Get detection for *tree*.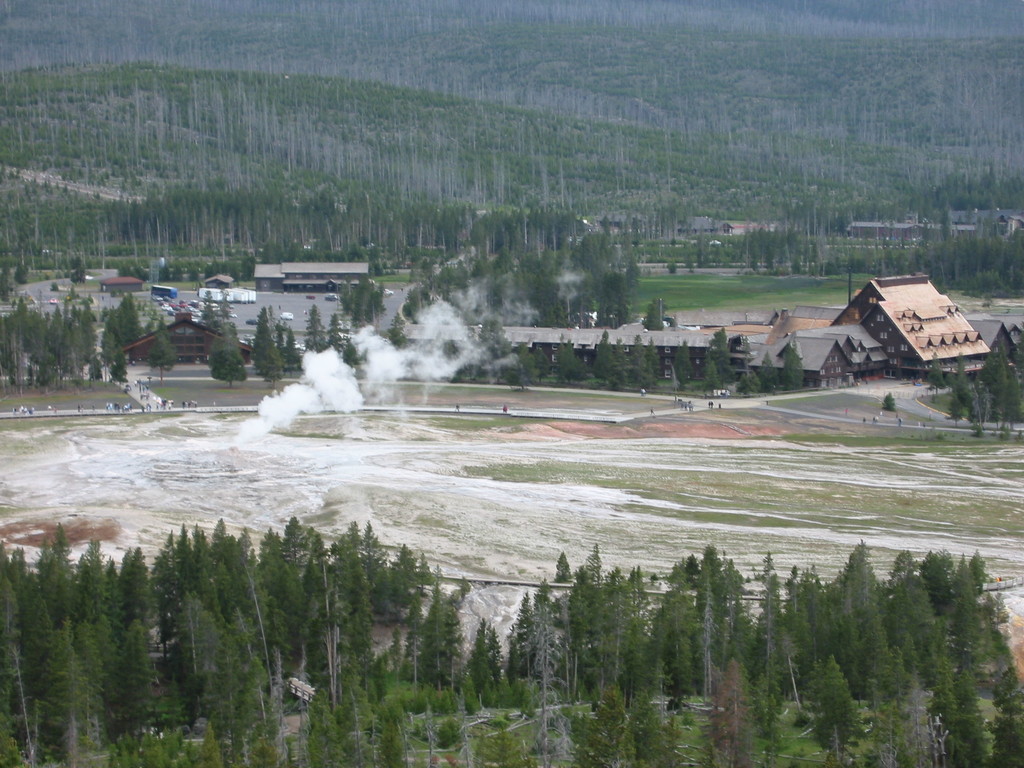
Detection: [341,273,388,330].
